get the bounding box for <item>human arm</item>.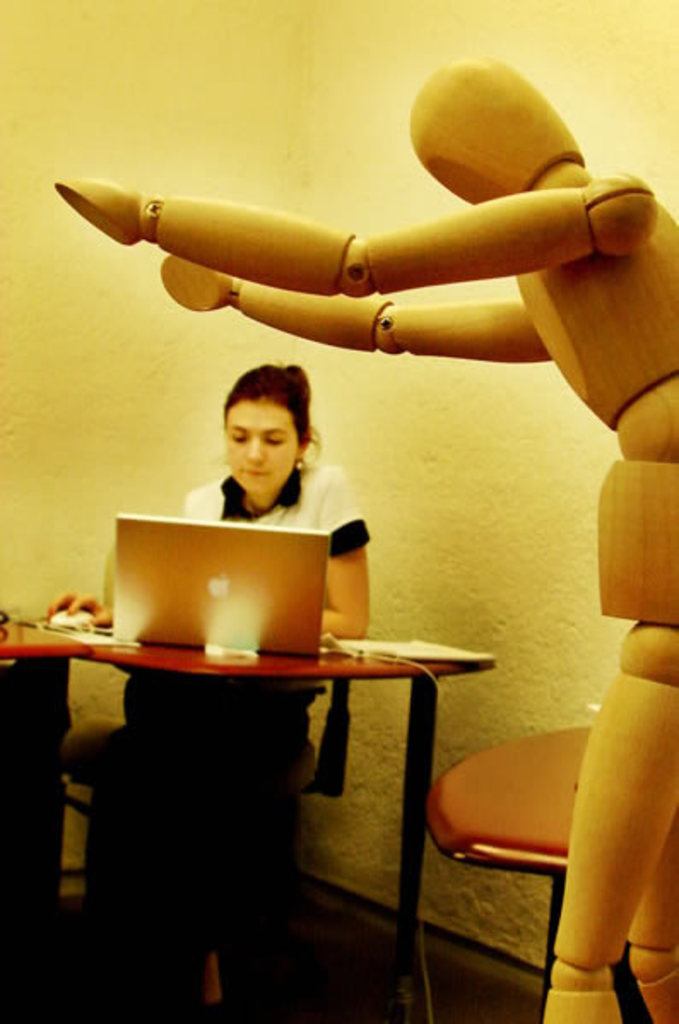
x1=44 y1=590 x2=111 y2=621.
